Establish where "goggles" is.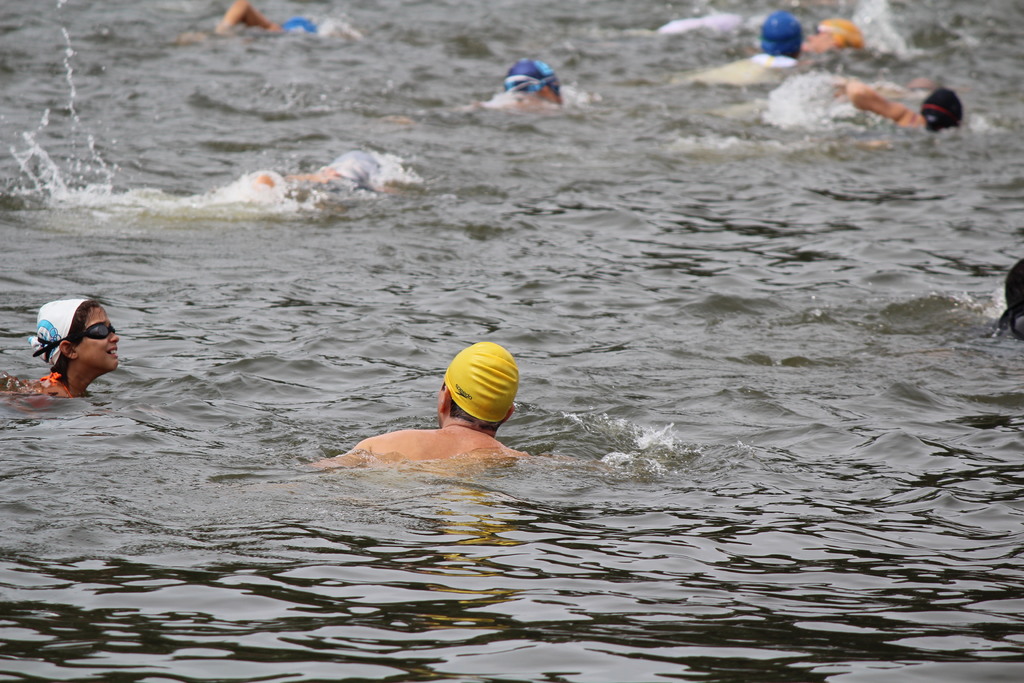
Established at [74, 317, 119, 340].
